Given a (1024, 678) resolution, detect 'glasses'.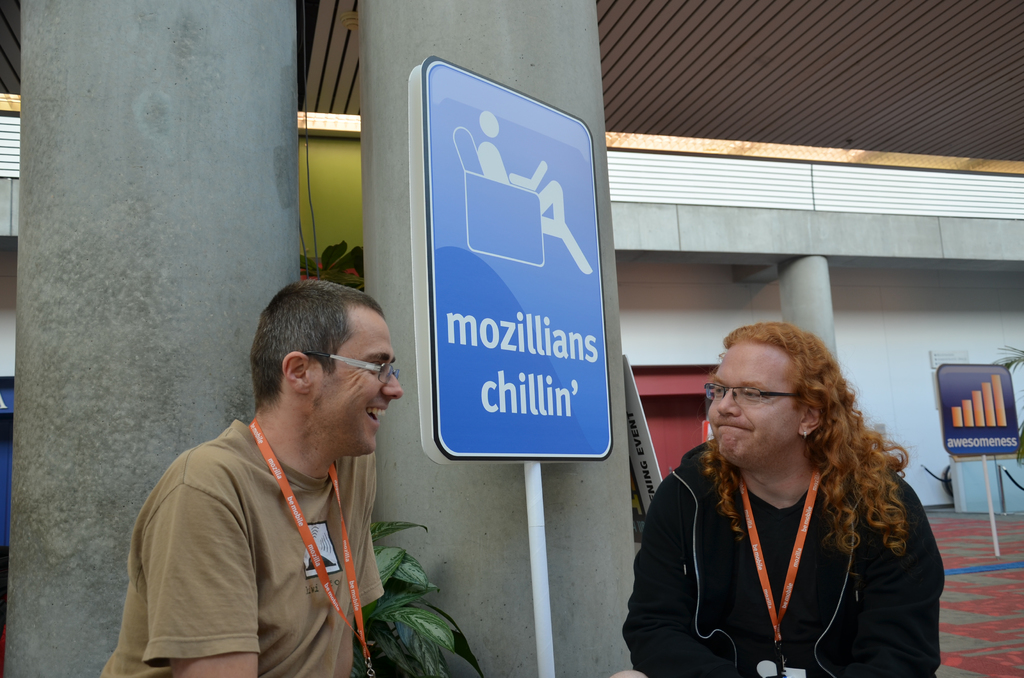
region(698, 380, 800, 403).
